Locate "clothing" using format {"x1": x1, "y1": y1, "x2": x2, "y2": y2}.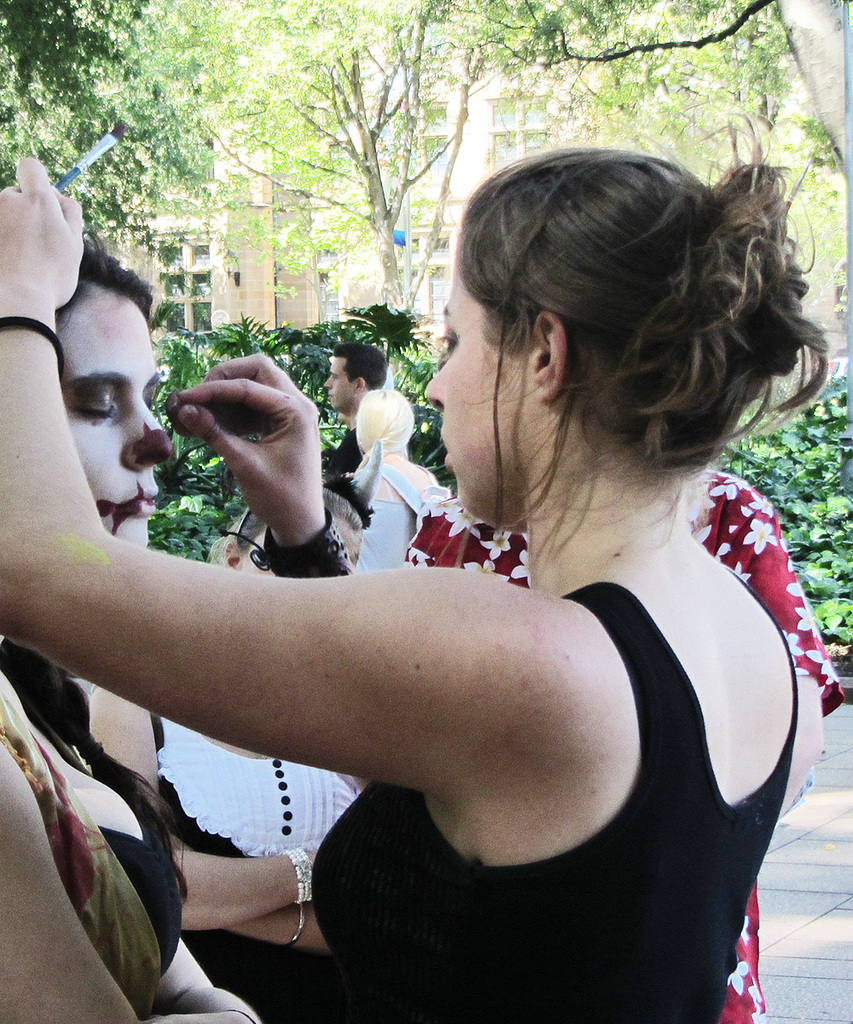
{"x1": 148, "y1": 718, "x2": 353, "y2": 1023}.
